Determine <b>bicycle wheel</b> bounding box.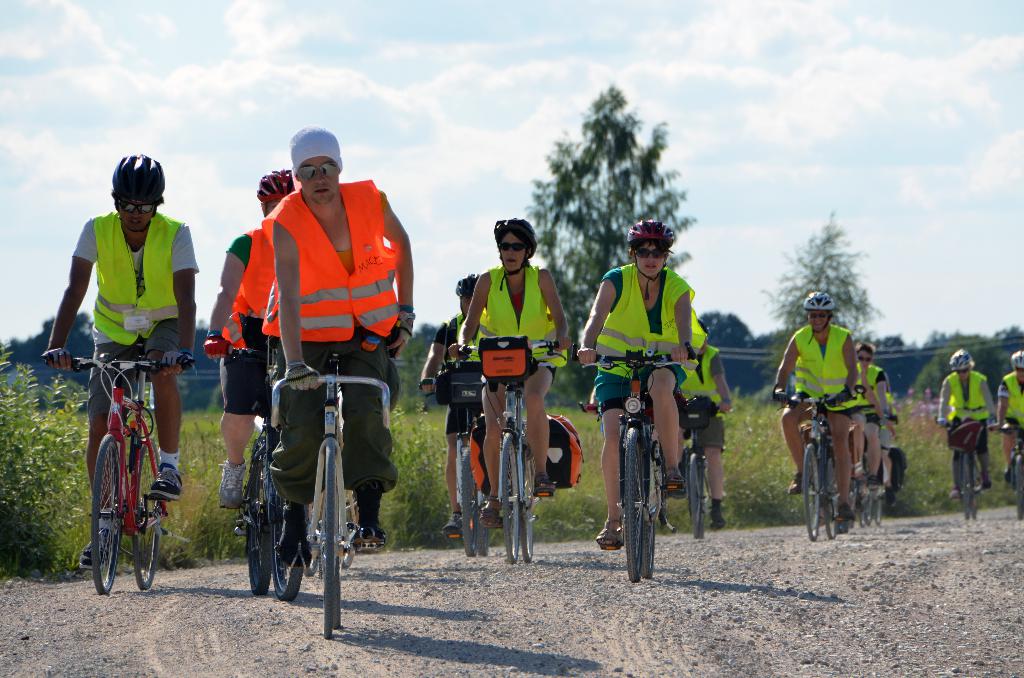
Determined: box=[249, 436, 275, 599].
